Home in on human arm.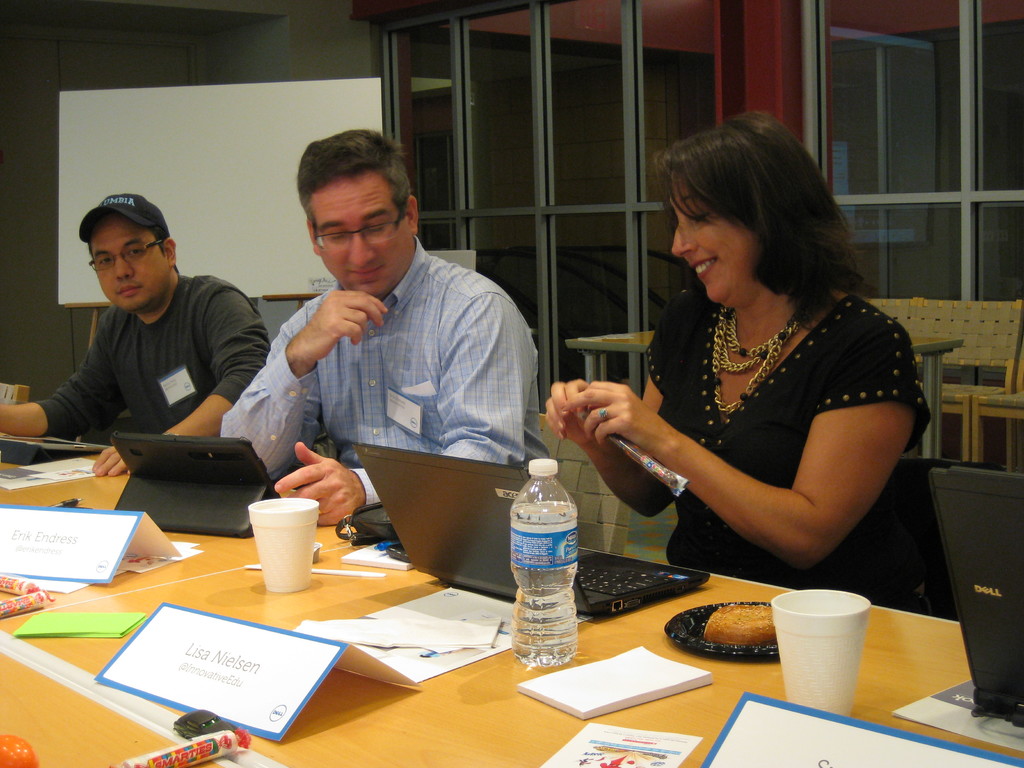
Homed in at 0, 317, 129, 439.
